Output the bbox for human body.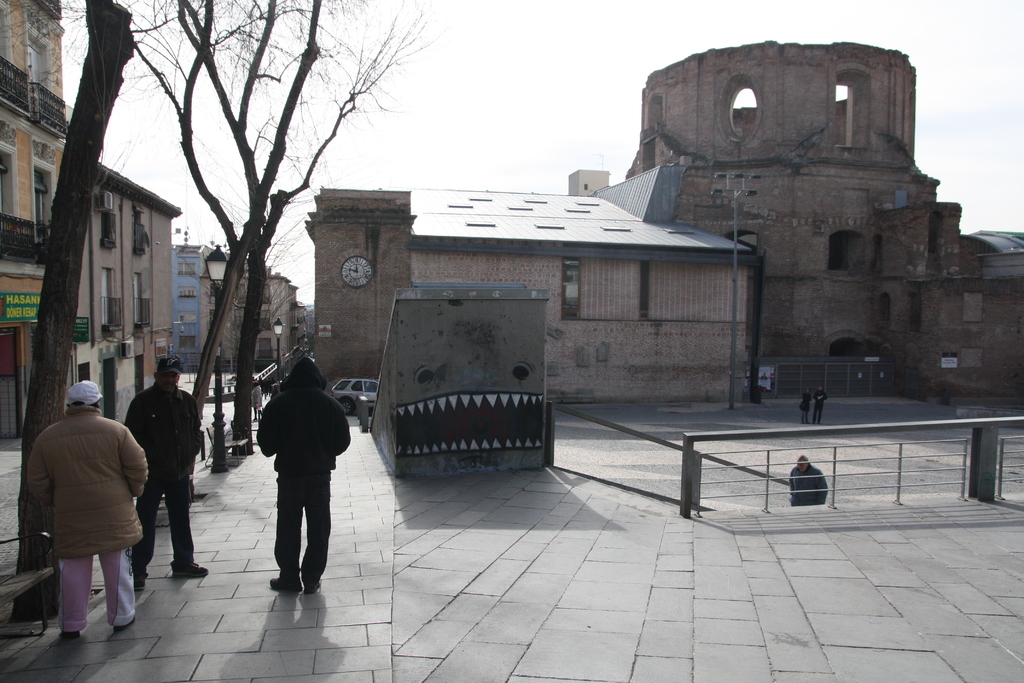
{"left": 24, "top": 383, "right": 147, "bottom": 638}.
